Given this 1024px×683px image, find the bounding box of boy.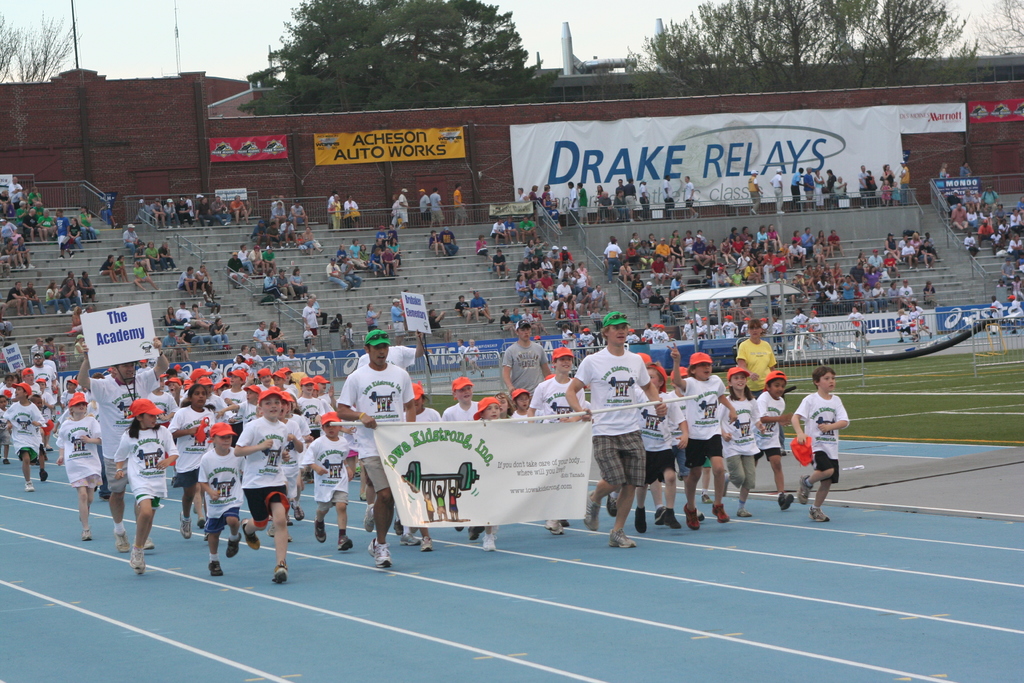
963/227/977/256.
